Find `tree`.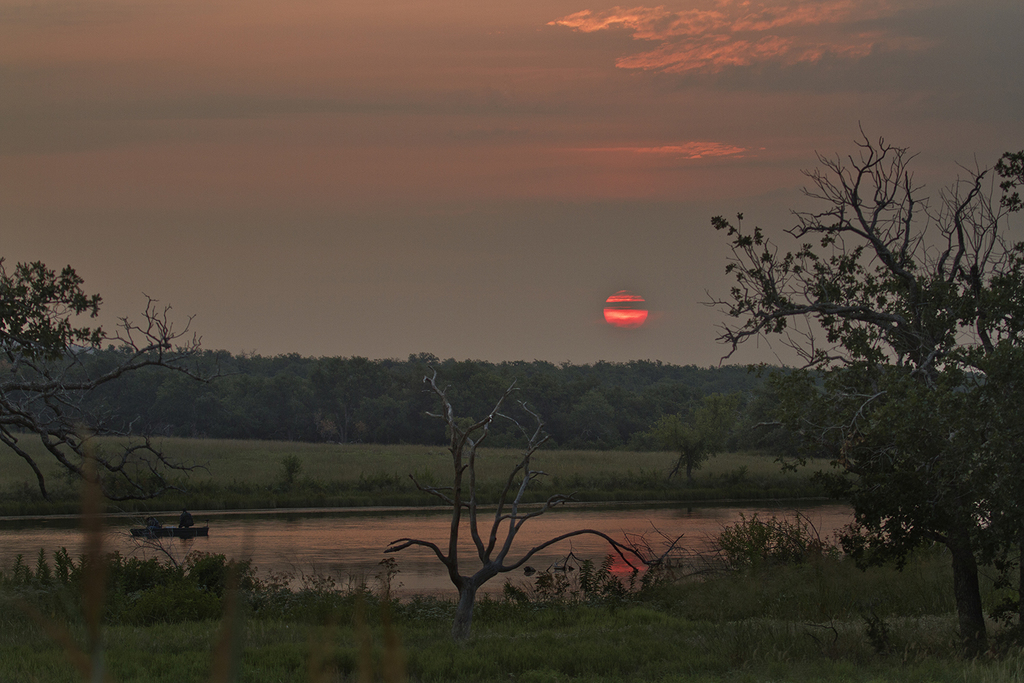
locate(708, 96, 1006, 598).
